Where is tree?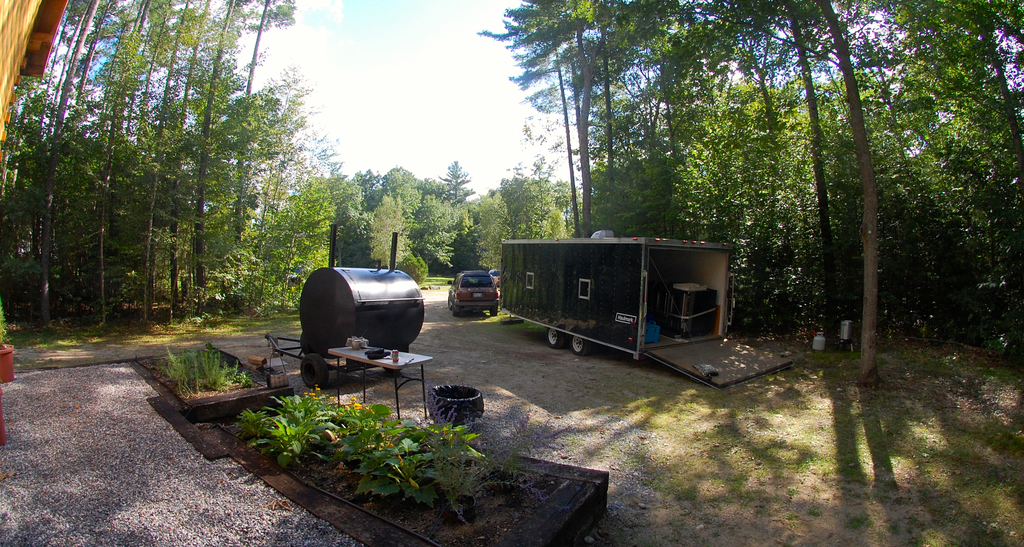
(499,156,579,237).
